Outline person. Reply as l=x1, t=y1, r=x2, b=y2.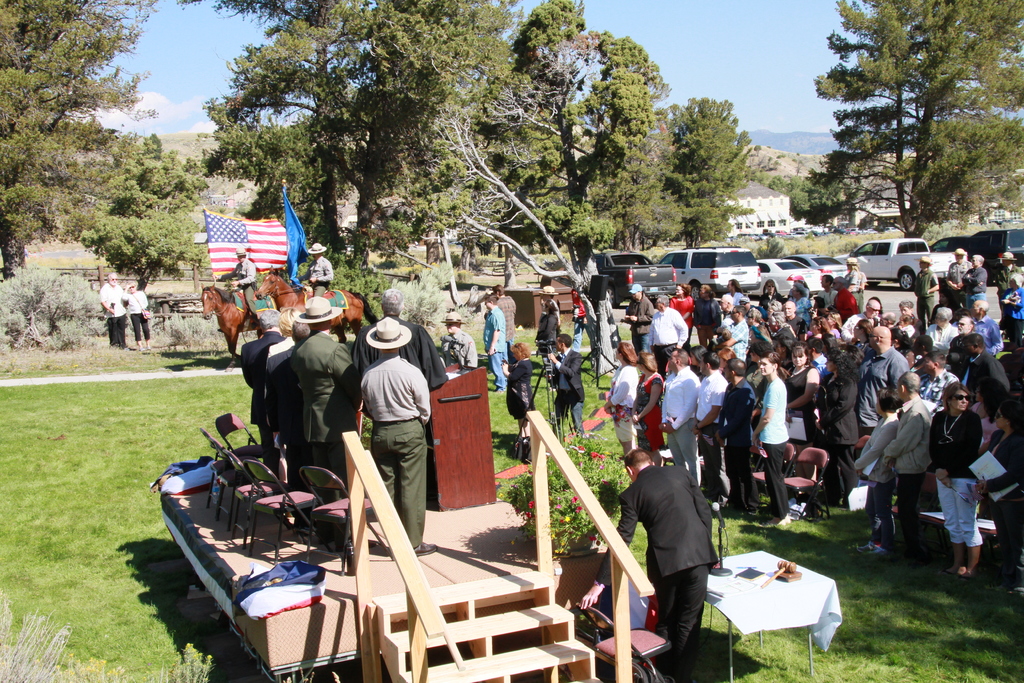
l=124, t=278, r=159, b=353.
